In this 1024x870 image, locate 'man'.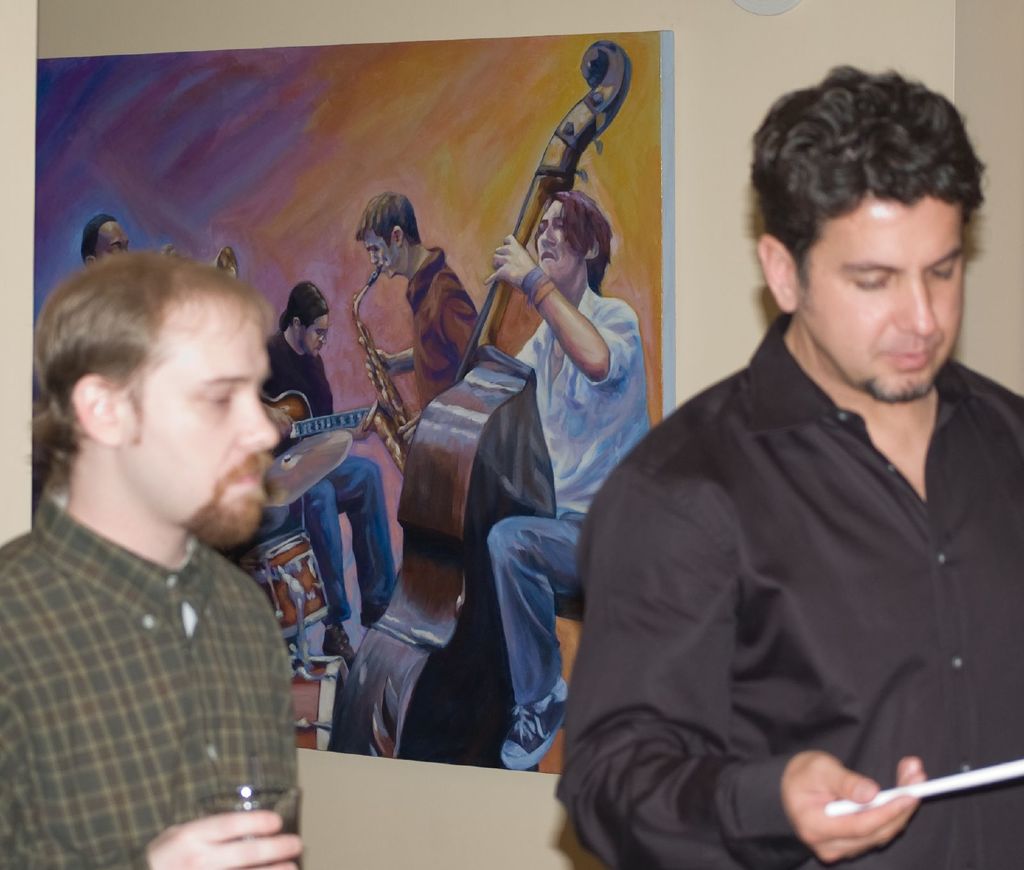
Bounding box: box(559, 54, 1023, 869).
